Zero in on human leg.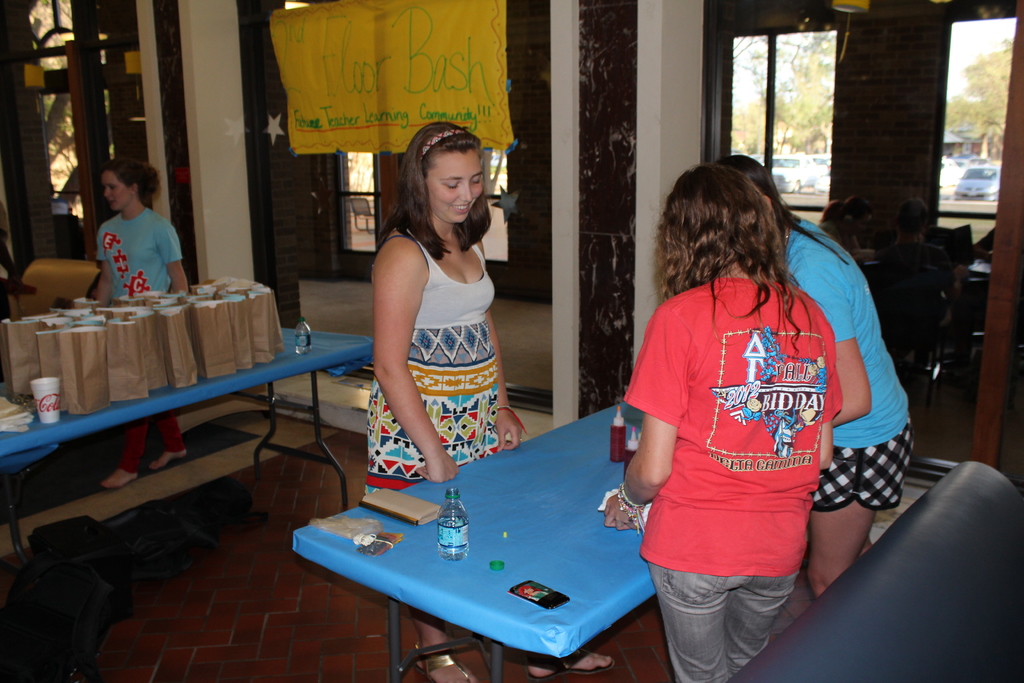
Zeroed in: x1=416 y1=618 x2=468 y2=675.
